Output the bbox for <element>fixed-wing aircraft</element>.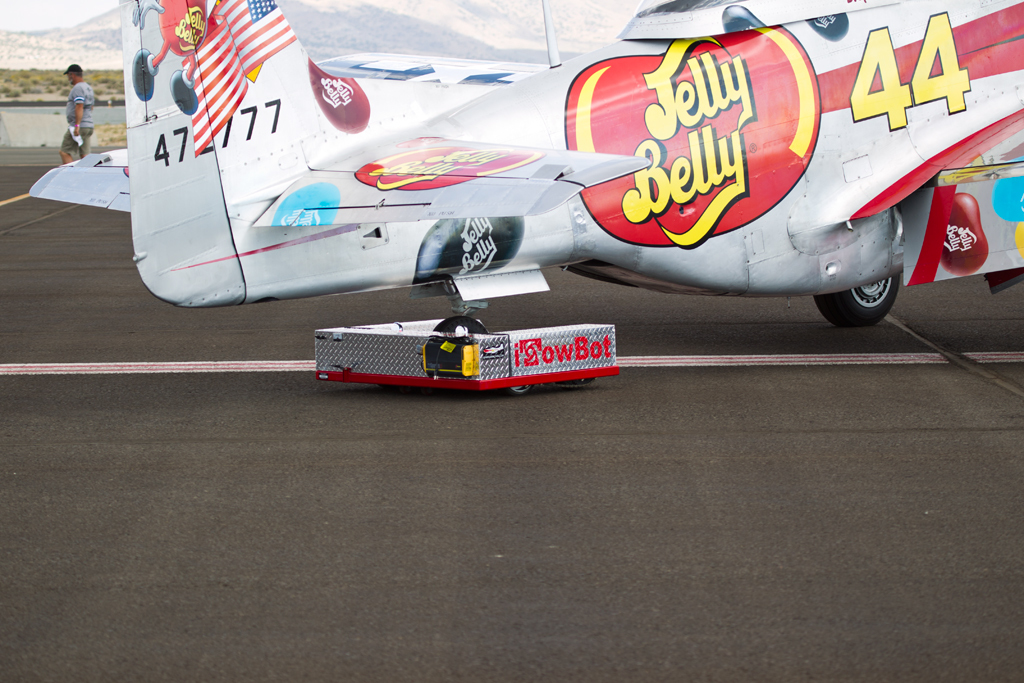
bbox(24, 0, 1023, 397).
